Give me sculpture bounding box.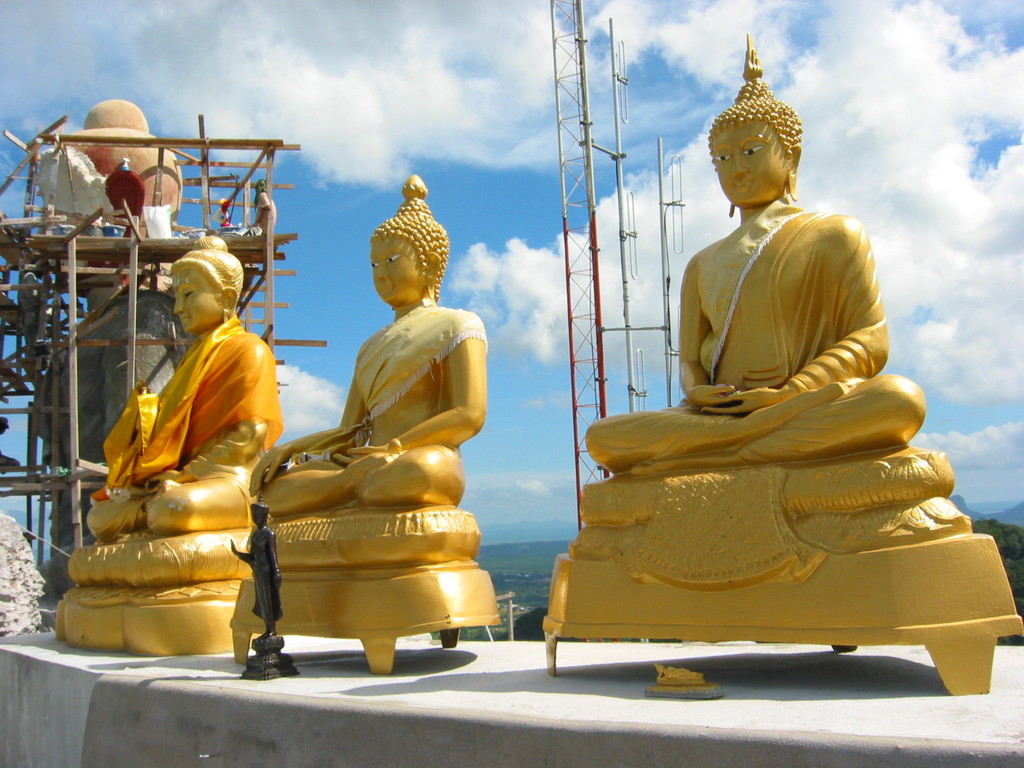
252, 178, 499, 679.
